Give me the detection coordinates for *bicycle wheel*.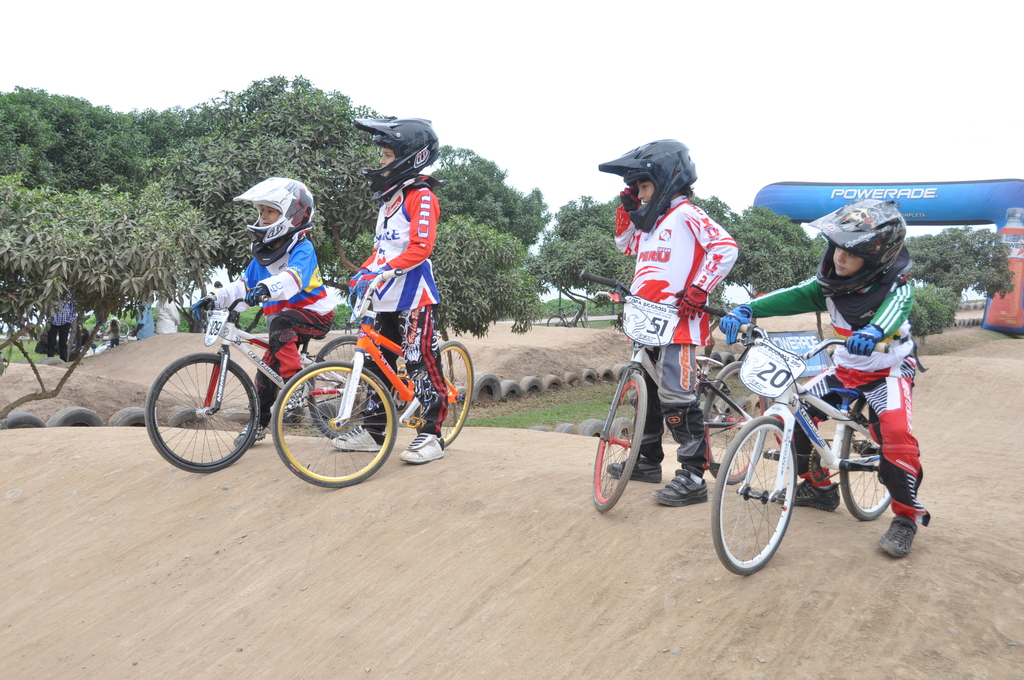
{"x1": 307, "y1": 334, "x2": 368, "y2": 439}.
